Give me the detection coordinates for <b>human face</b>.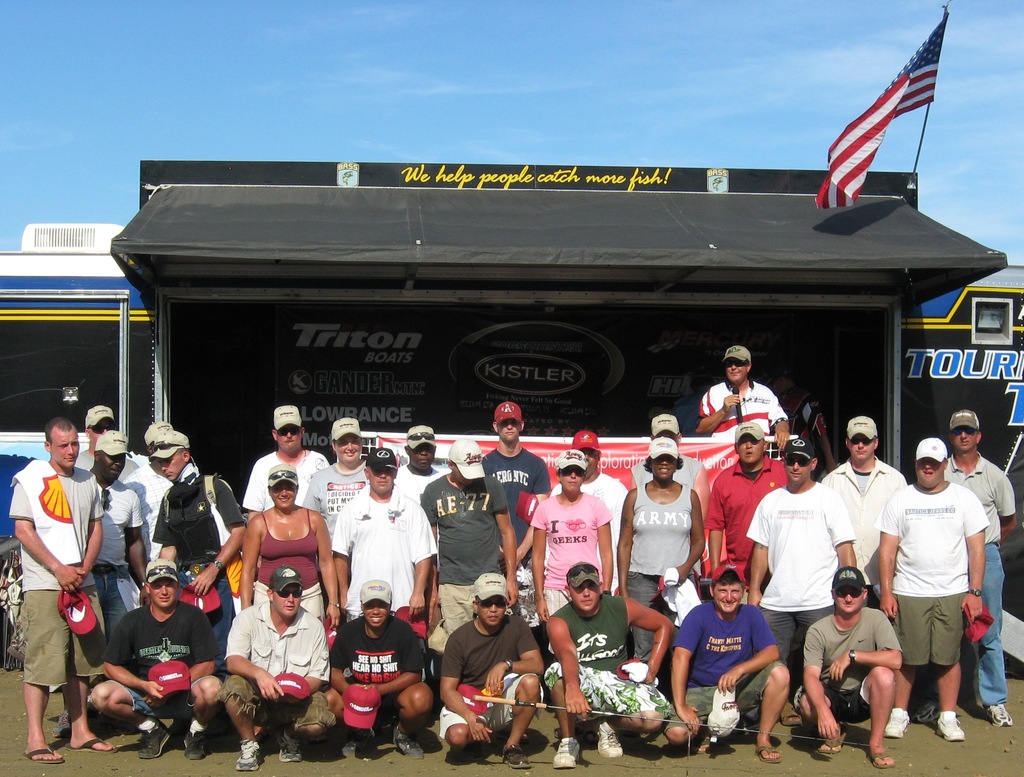
bbox=[499, 419, 520, 444].
